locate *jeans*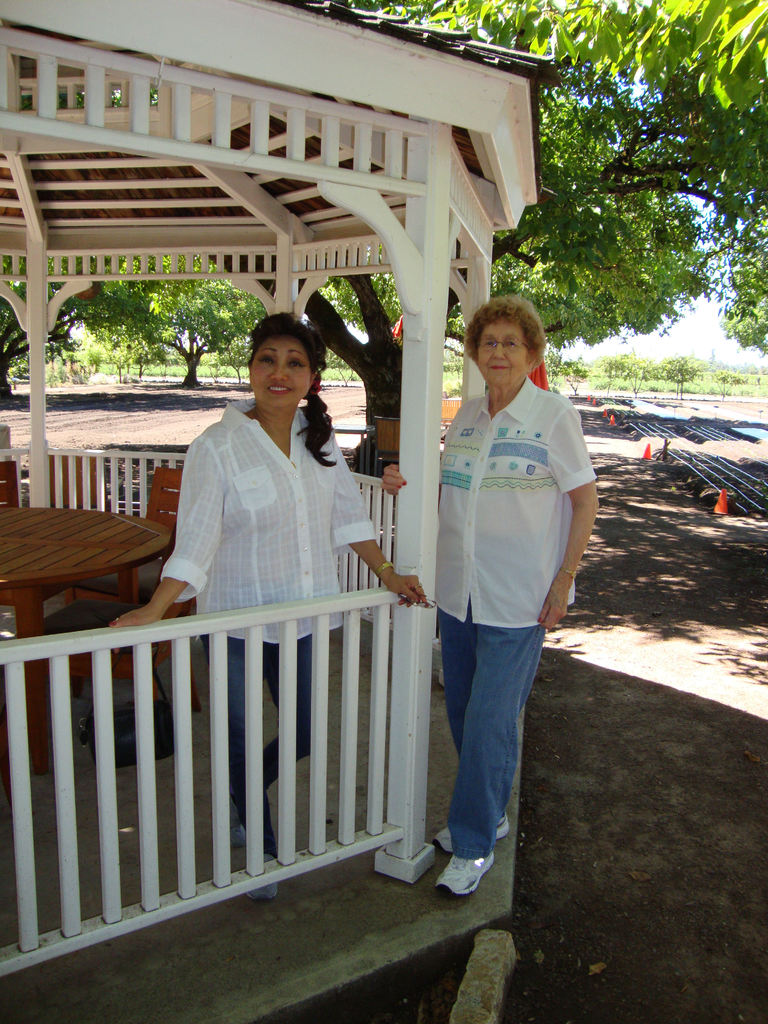
x1=194, y1=626, x2=339, y2=841
